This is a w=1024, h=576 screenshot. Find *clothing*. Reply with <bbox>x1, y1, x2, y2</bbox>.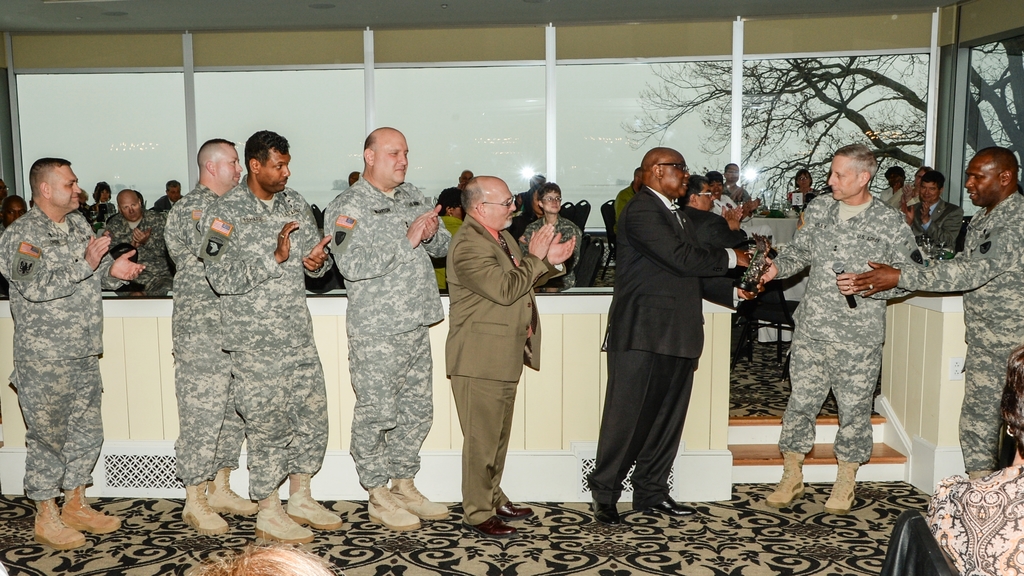
<bbox>338, 171, 451, 491</bbox>.
